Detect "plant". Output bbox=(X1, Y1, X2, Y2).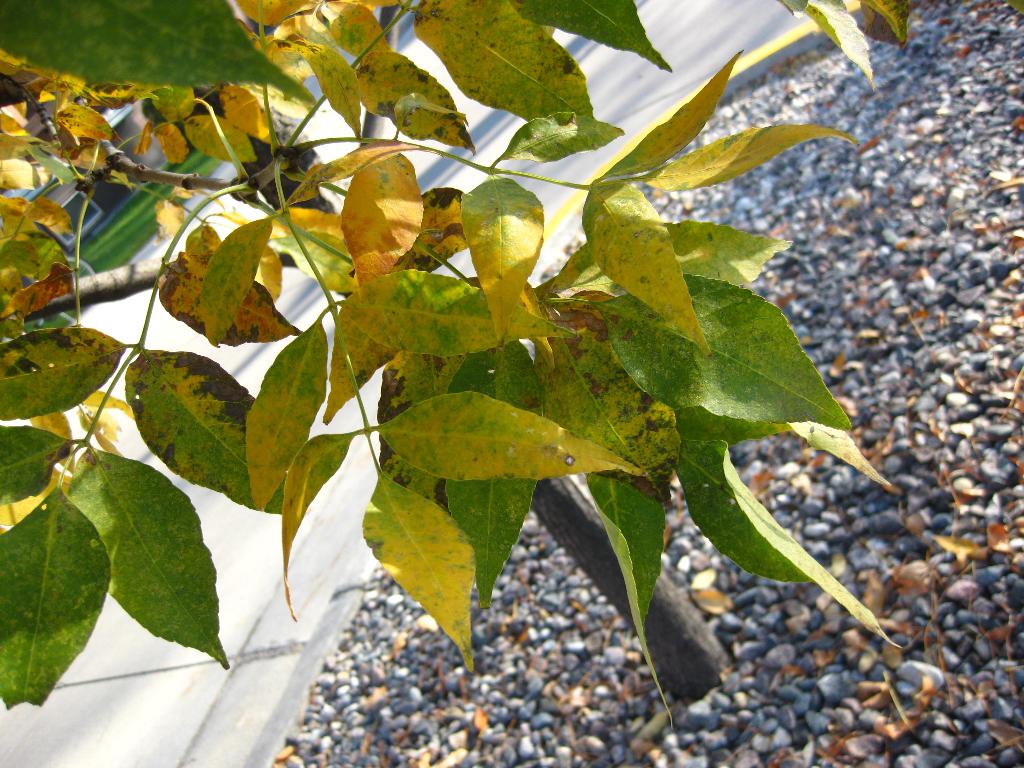
bbox=(0, 8, 918, 732).
